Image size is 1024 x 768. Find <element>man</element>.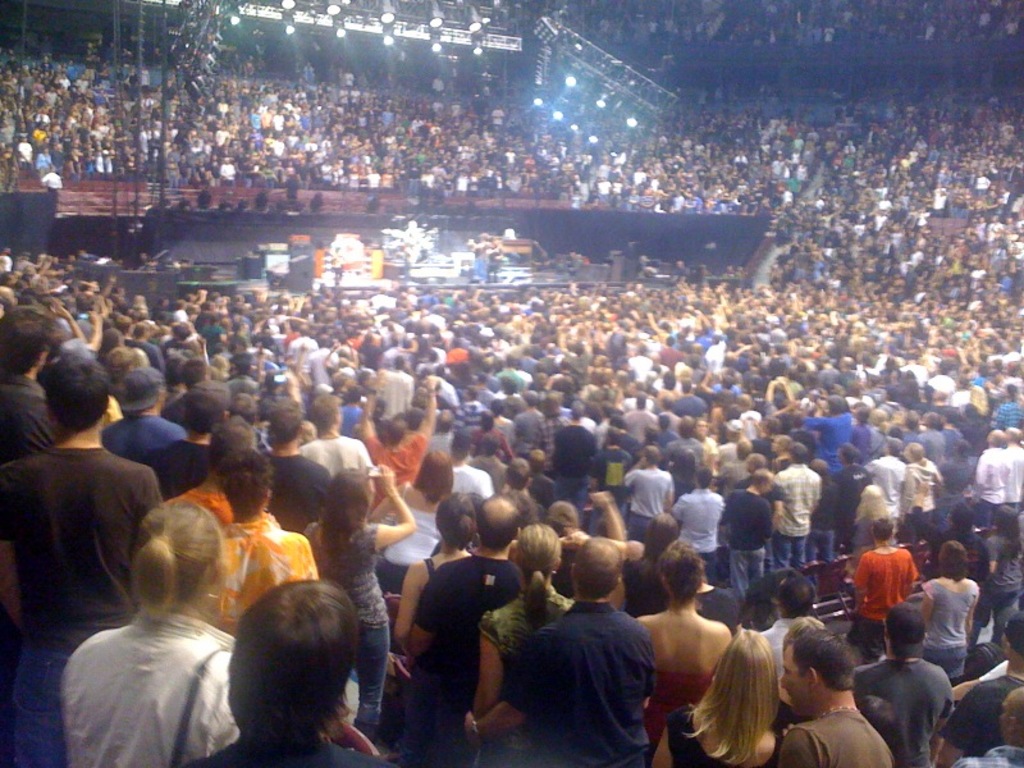
{"left": 671, "top": 379, "right": 703, "bottom": 420}.
